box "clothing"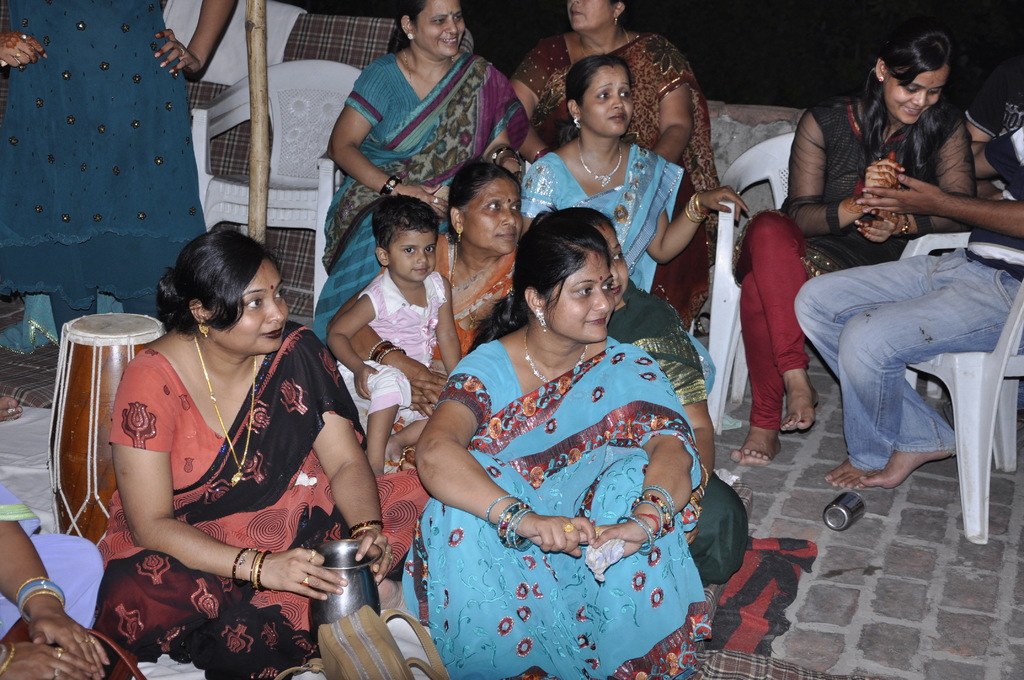
crop(788, 131, 1023, 473)
